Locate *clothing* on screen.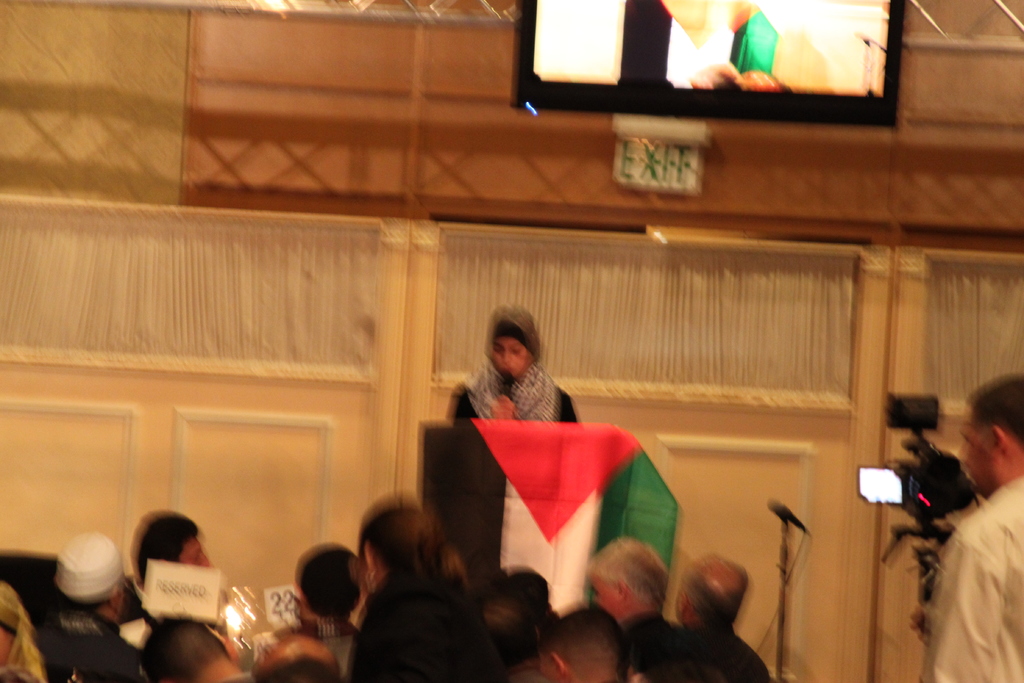
On screen at bbox=[620, 605, 685, 682].
